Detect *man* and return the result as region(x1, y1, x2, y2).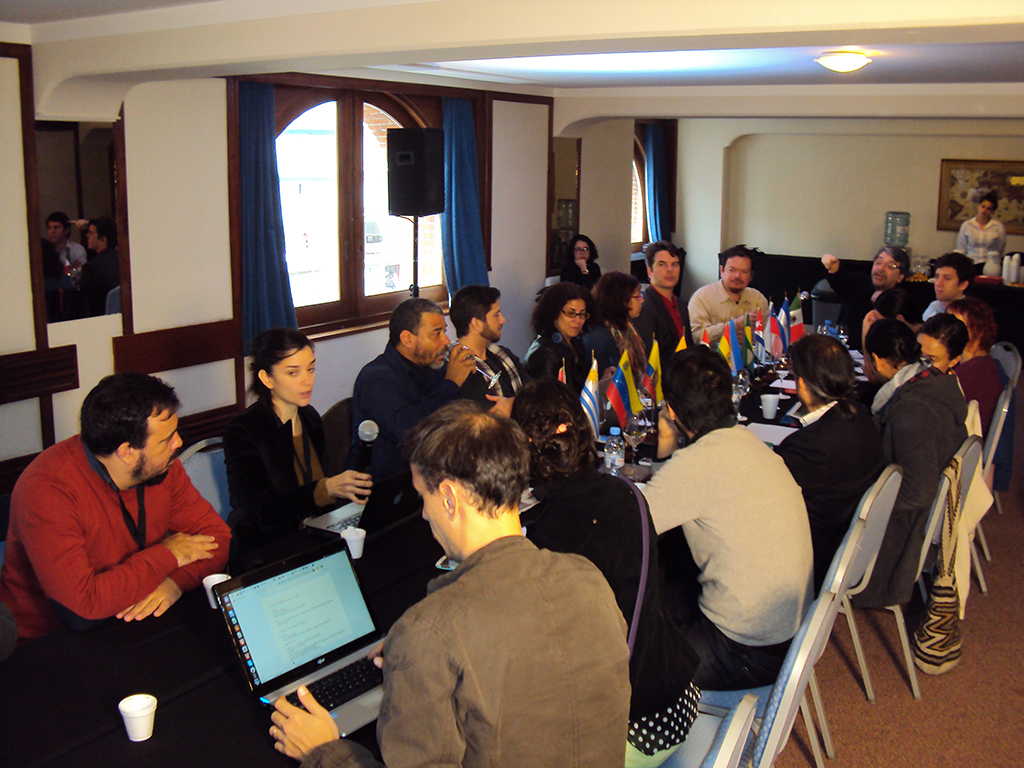
region(912, 247, 979, 317).
